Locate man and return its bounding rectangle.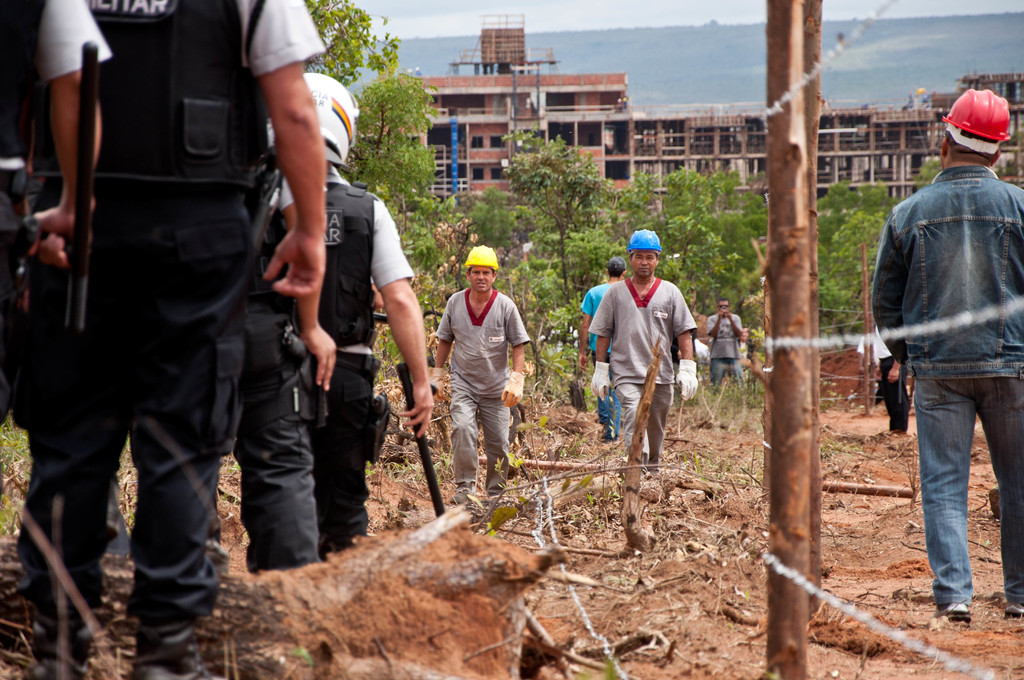
detection(699, 297, 745, 395).
